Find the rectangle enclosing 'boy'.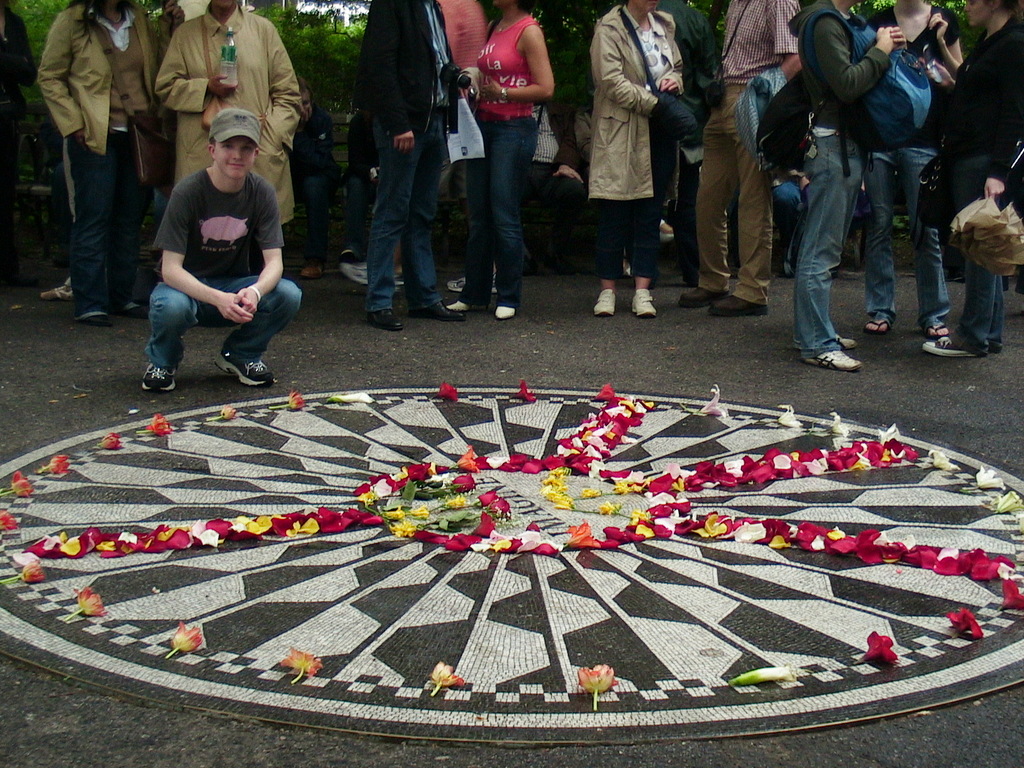
x1=140, y1=109, x2=303, y2=390.
